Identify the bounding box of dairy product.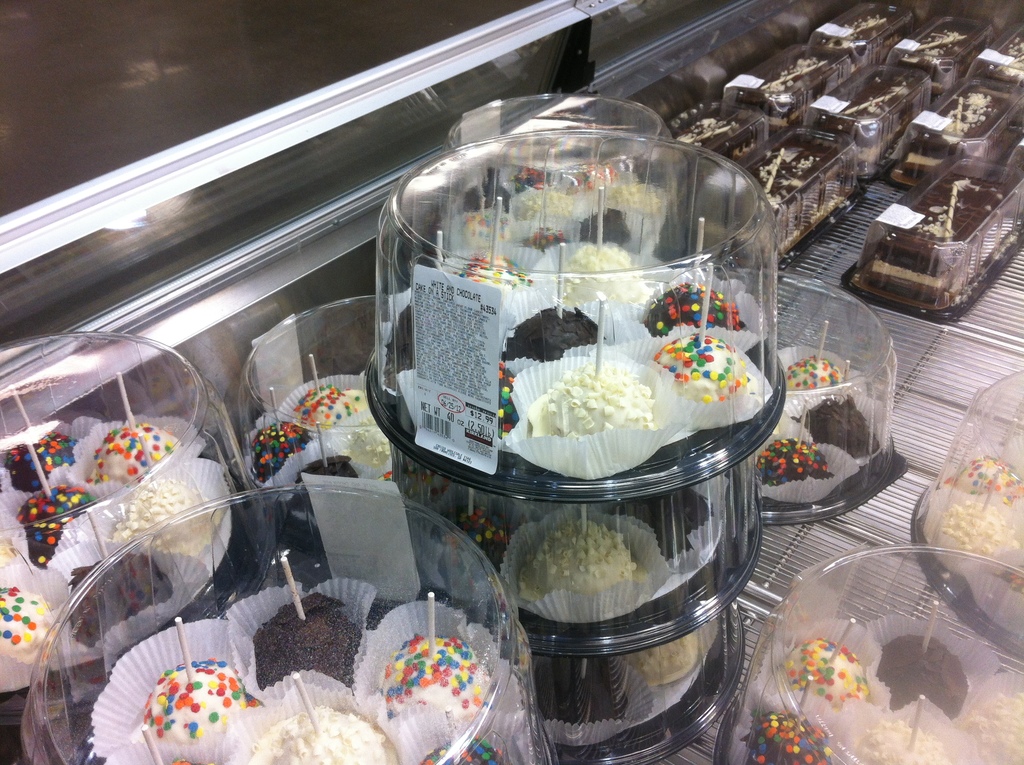
(left=811, top=383, right=860, bottom=454).
